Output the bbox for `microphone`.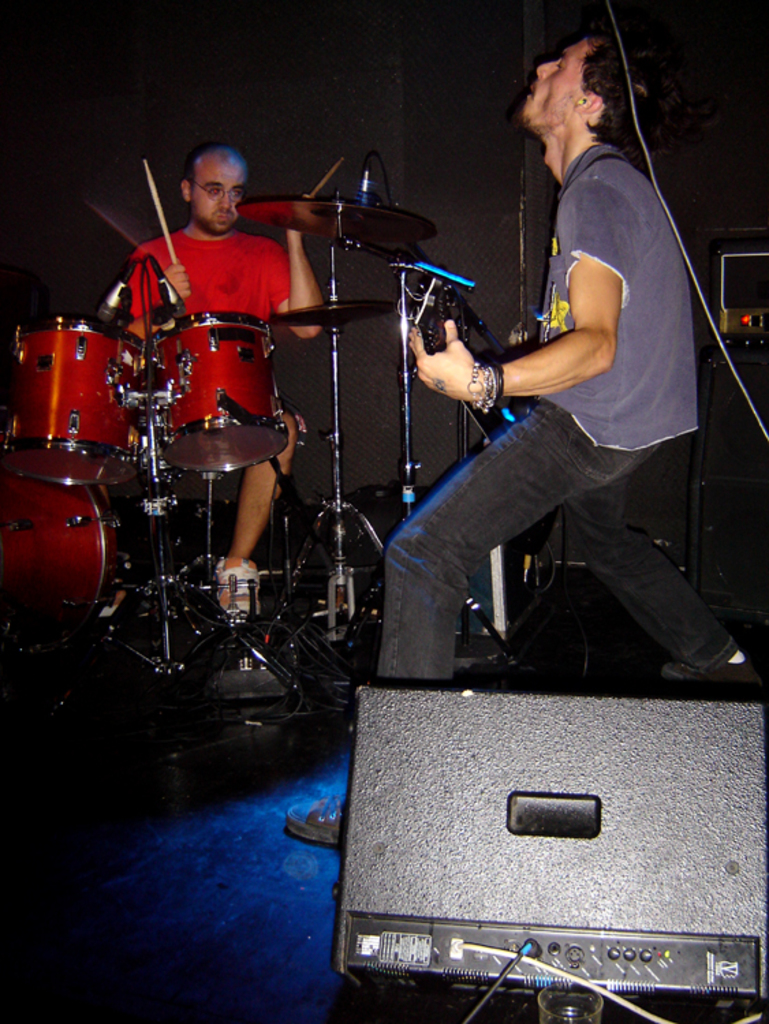
pyautogui.locateOnScreen(100, 266, 148, 319).
